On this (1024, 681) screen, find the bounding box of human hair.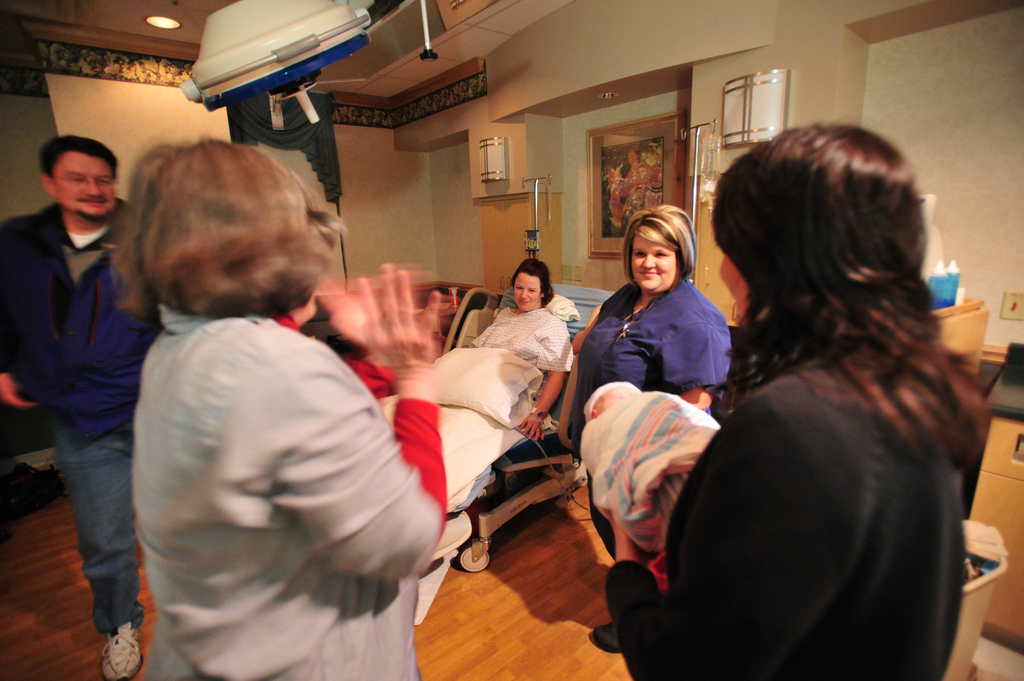
Bounding box: <box>37,133,120,184</box>.
